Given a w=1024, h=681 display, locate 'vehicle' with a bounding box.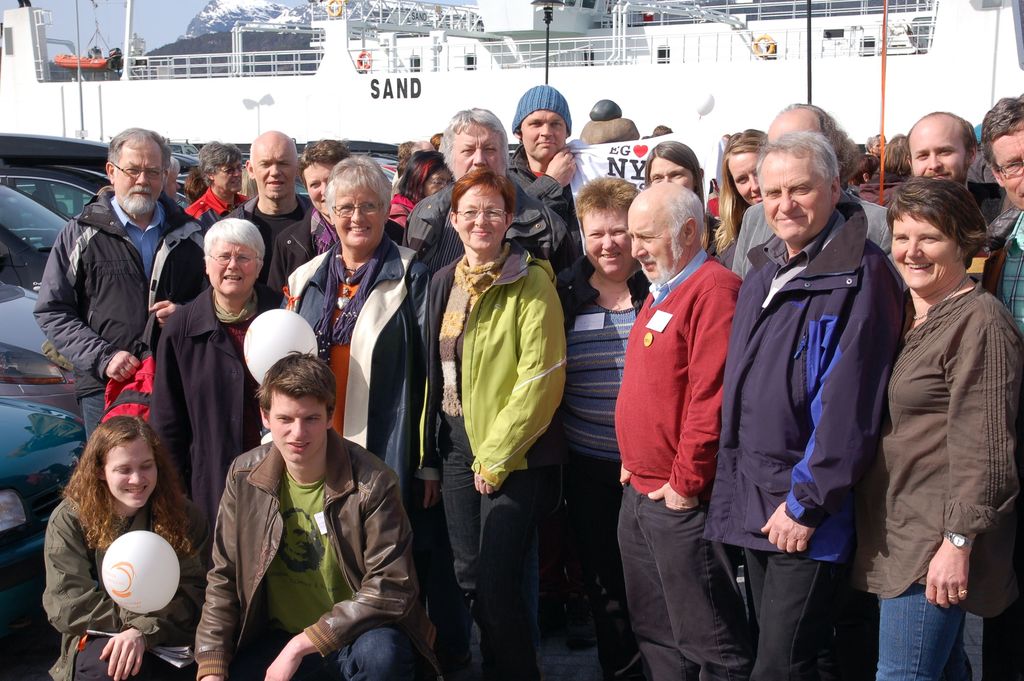
Located: box=[0, 290, 50, 356].
